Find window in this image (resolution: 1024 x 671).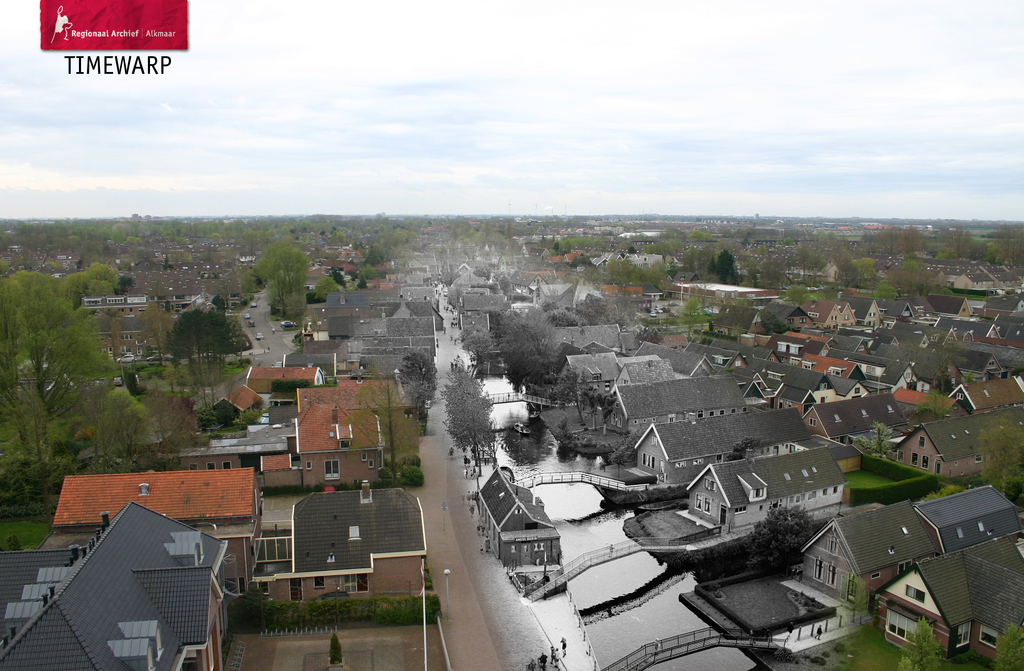
x1=956, y1=528, x2=963, y2=541.
